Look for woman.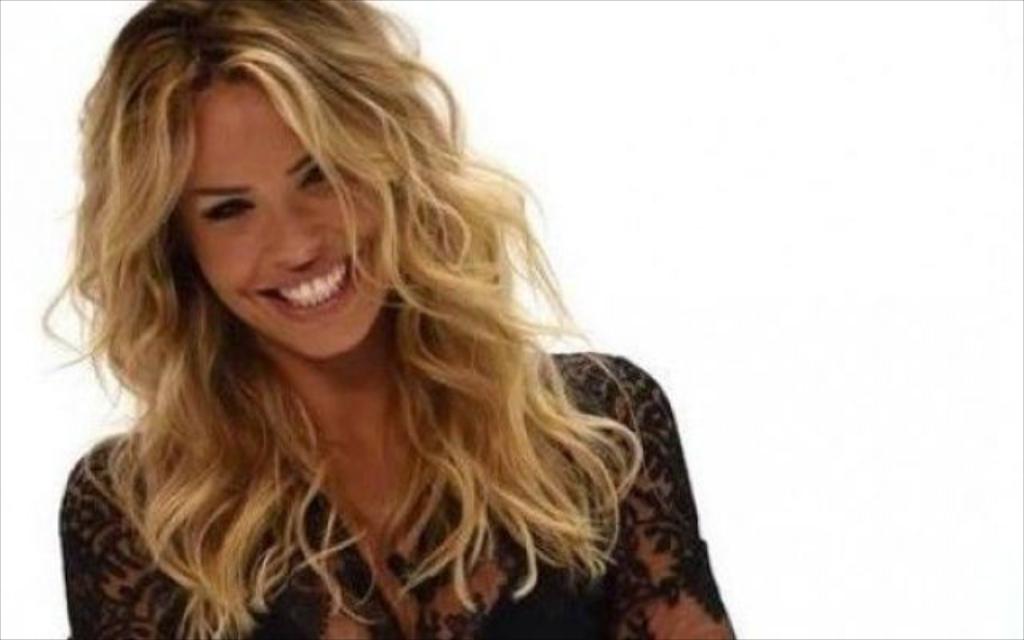
Found: <box>46,0,758,638</box>.
